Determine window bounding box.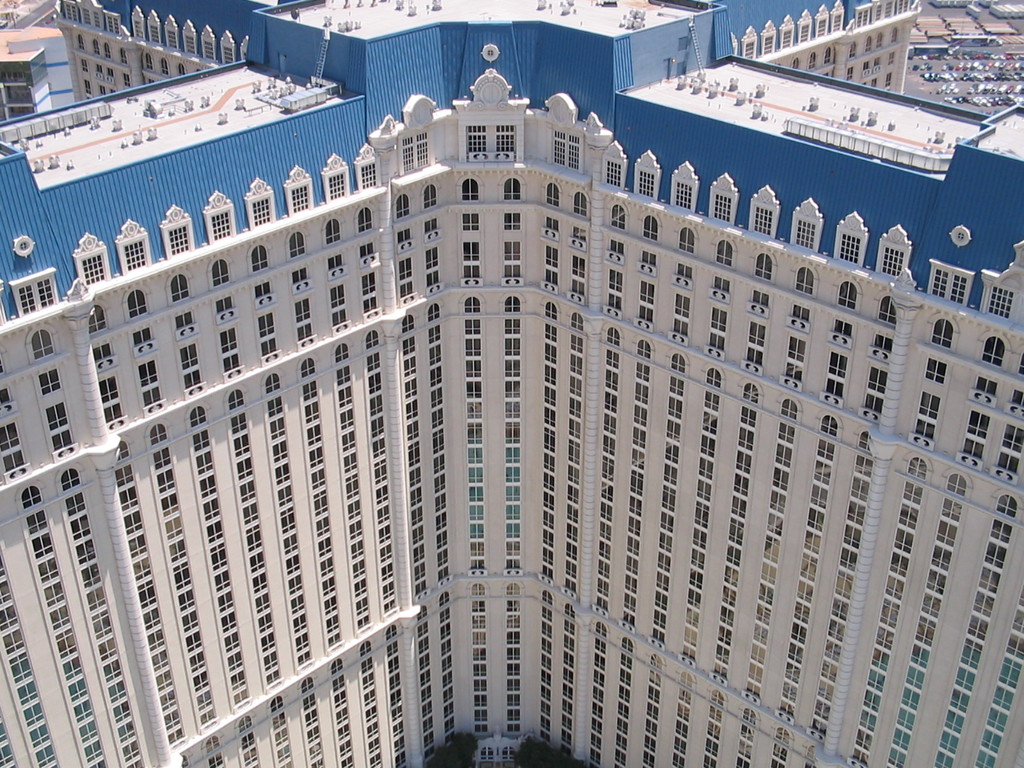
Determined: bbox=(97, 634, 122, 657).
